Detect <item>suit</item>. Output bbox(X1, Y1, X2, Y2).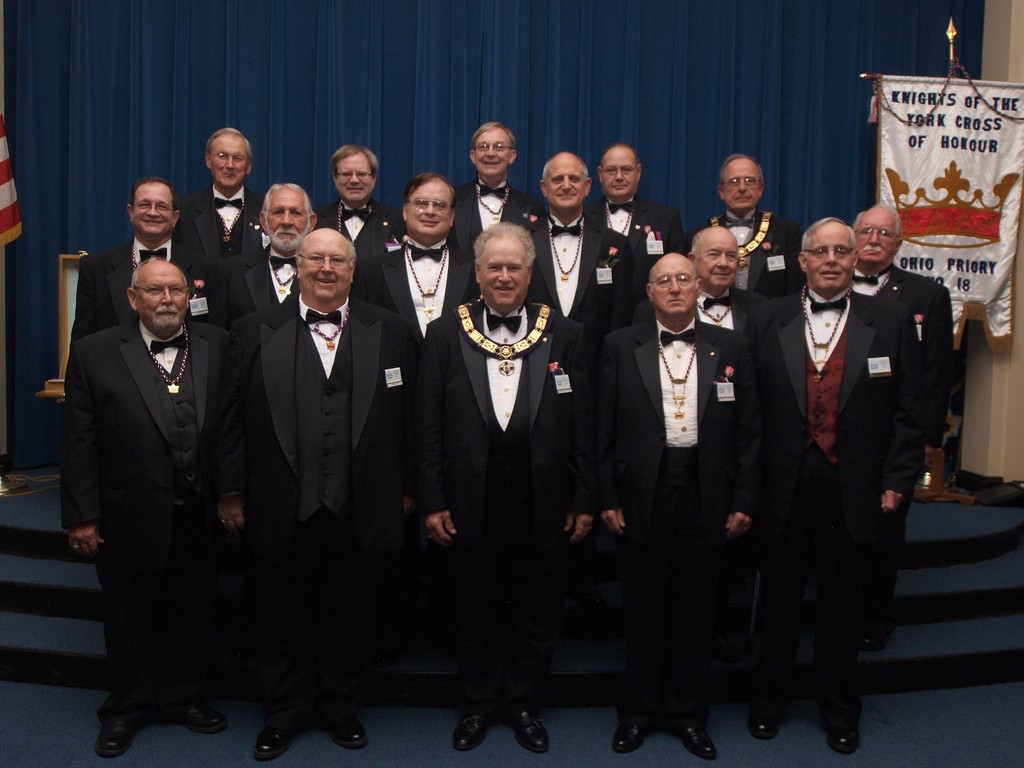
bbox(58, 319, 237, 721).
